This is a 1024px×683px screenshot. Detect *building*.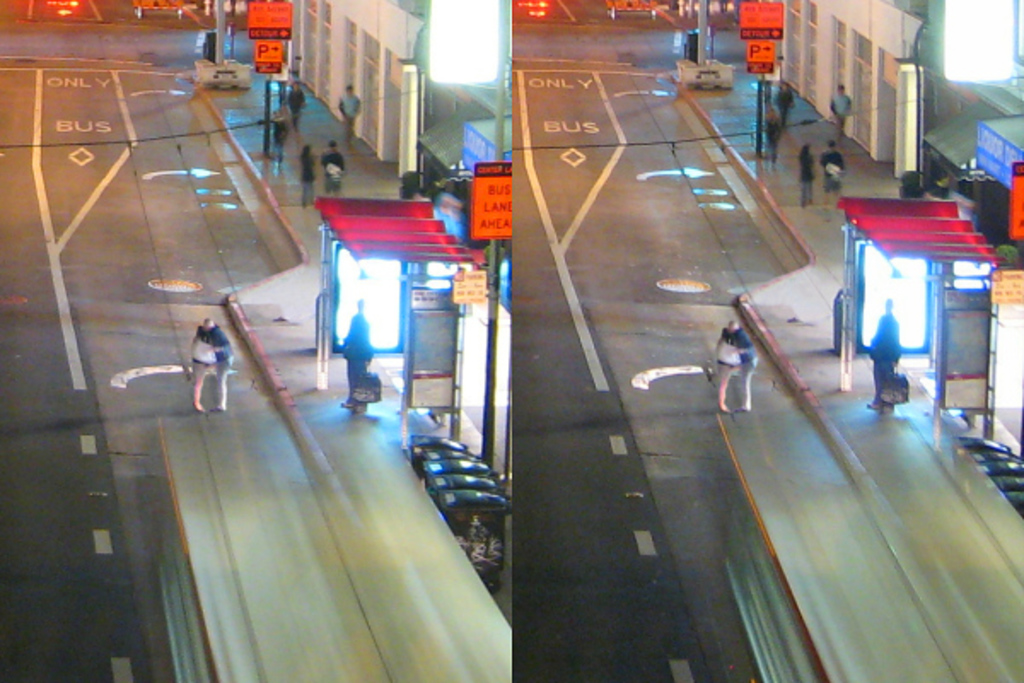
848/184/998/376.
